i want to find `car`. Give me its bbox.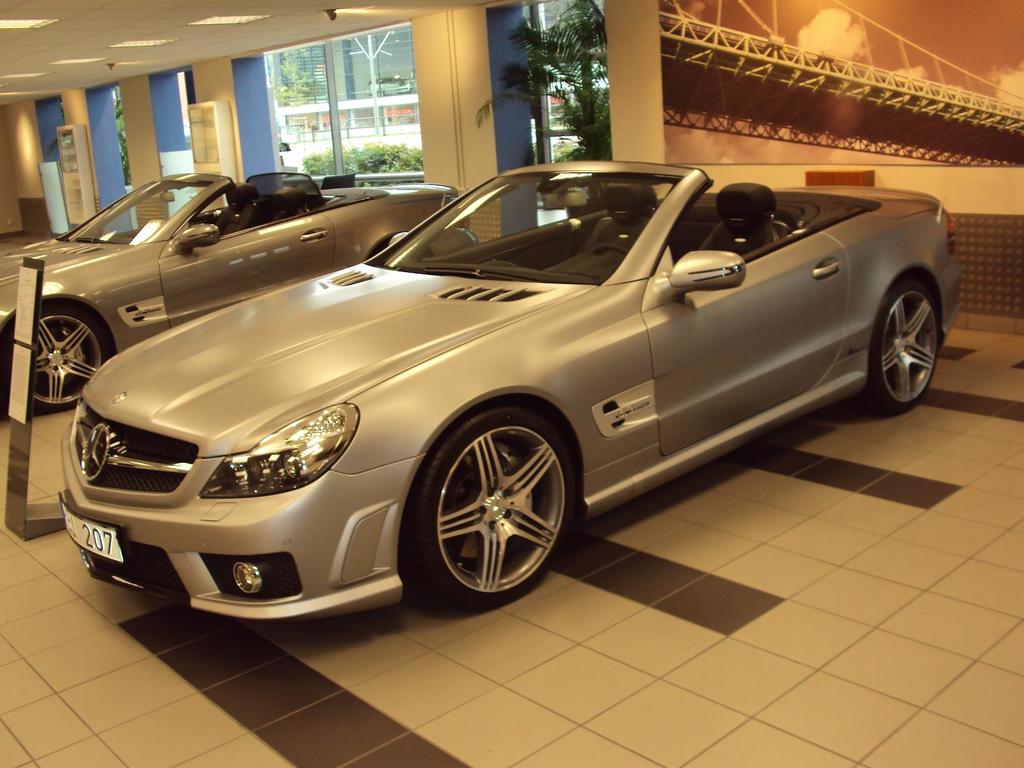
48 156 953 613.
